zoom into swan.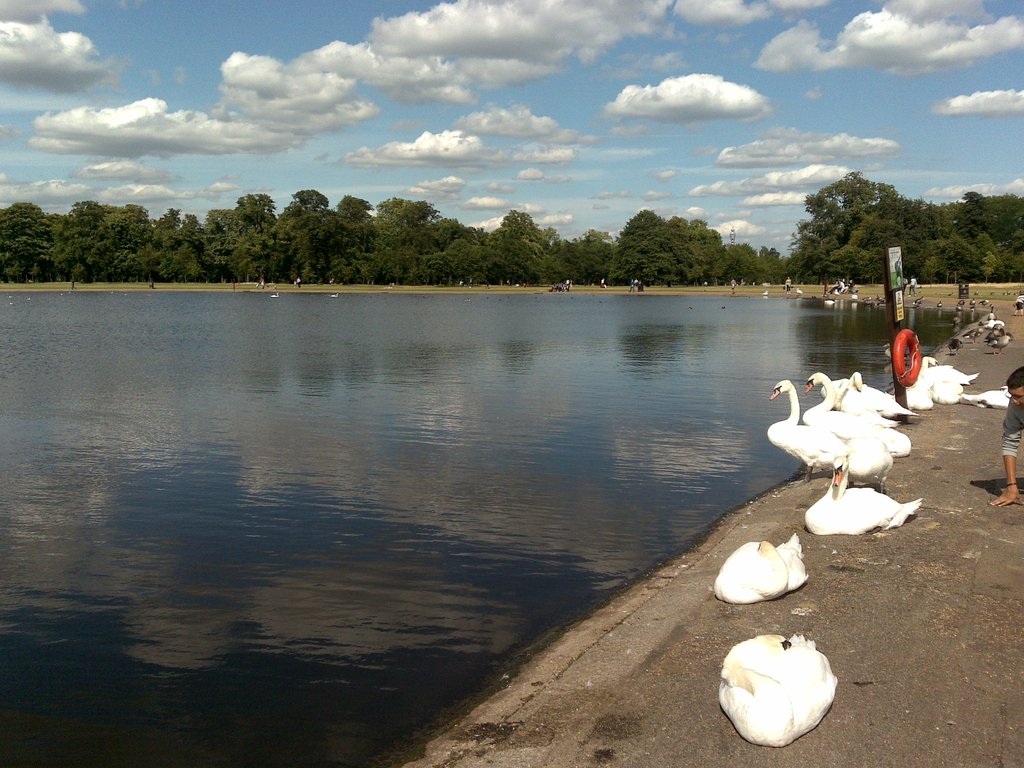
Zoom target: box(851, 294, 857, 301).
